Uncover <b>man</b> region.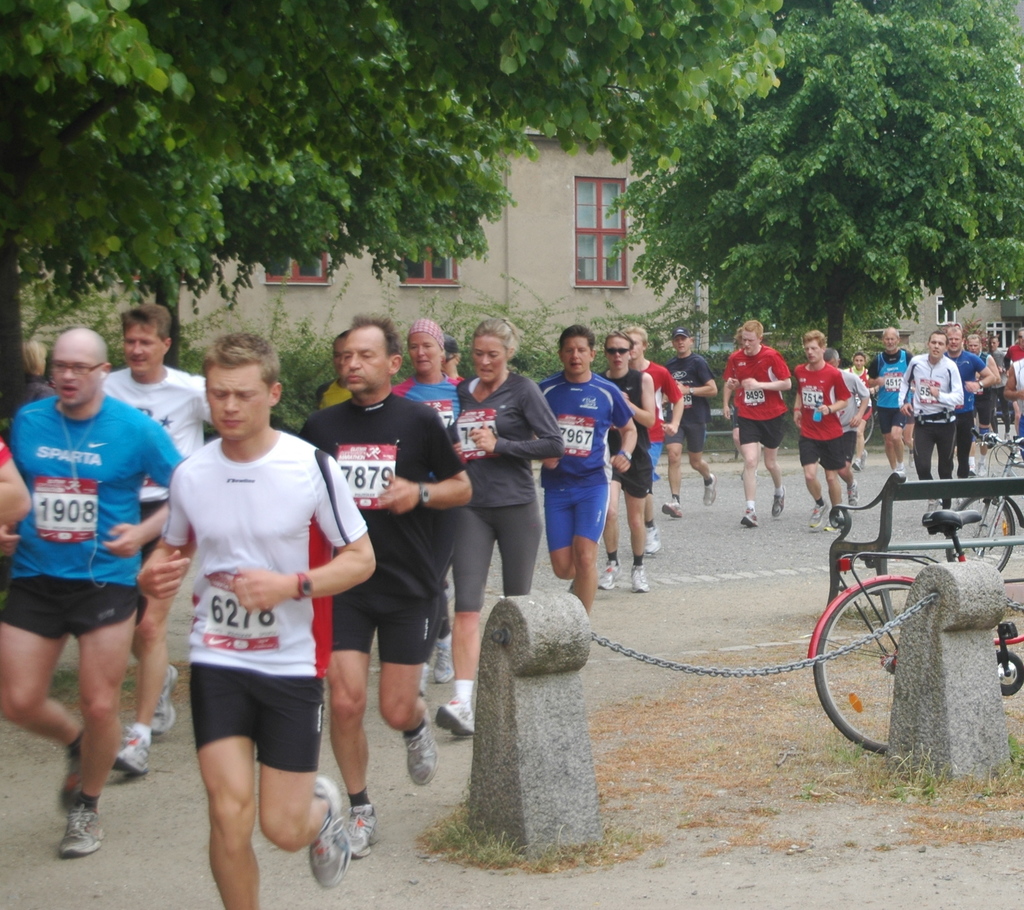
Uncovered: (left=943, top=329, right=995, bottom=478).
